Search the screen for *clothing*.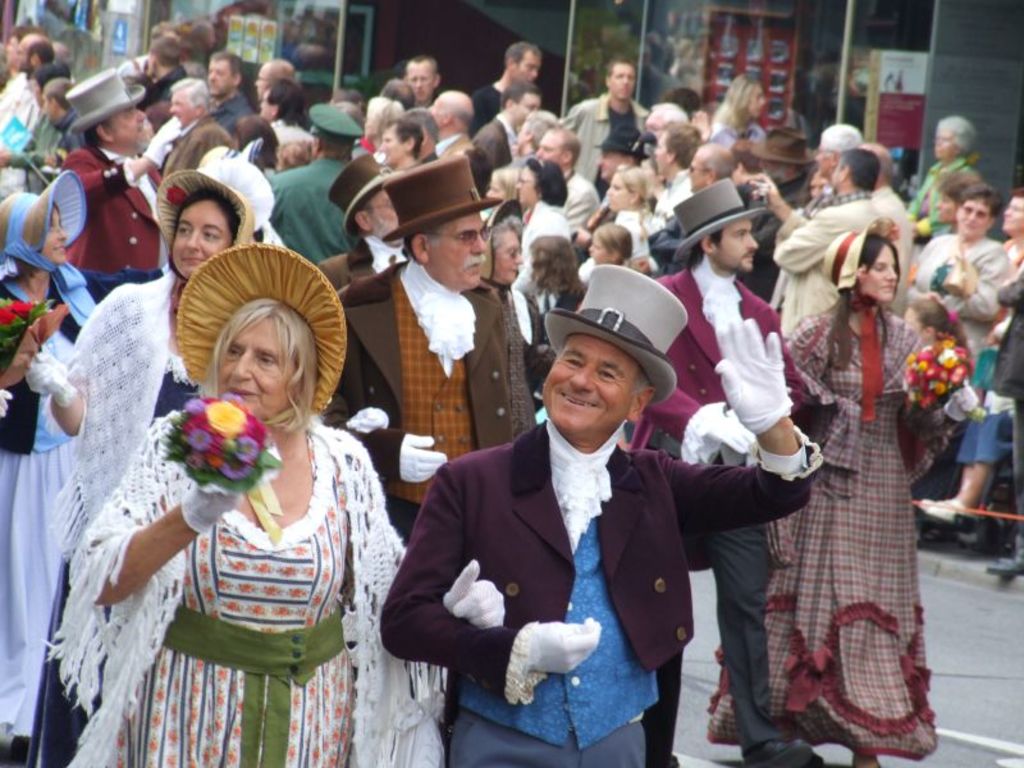
Found at x1=317 y1=227 x2=412 y2=288.
